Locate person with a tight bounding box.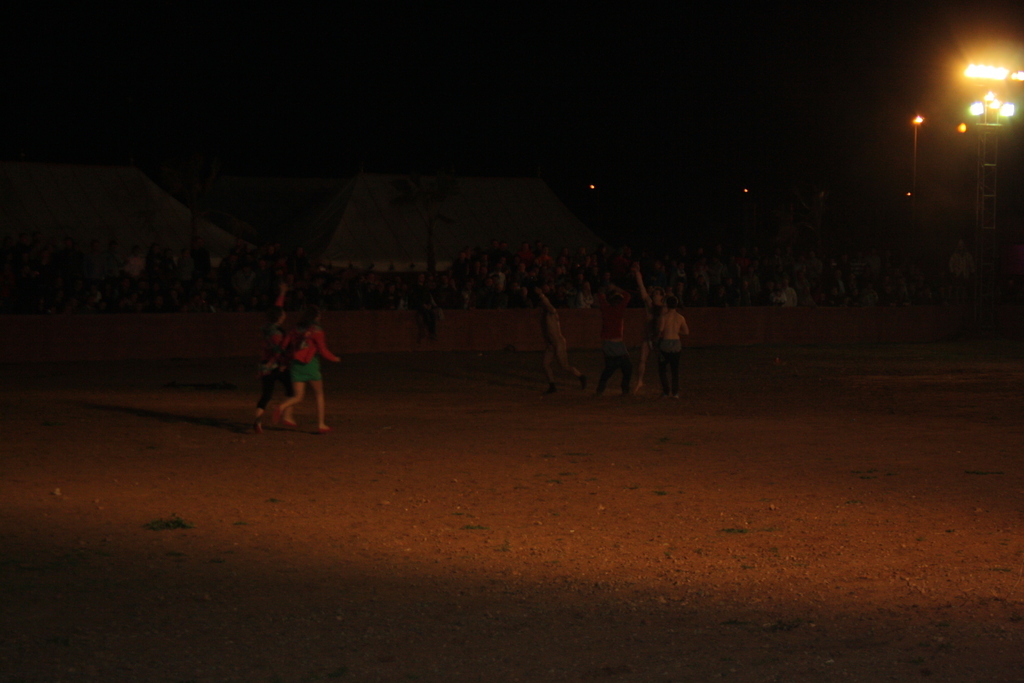
(x1=606, y1=299, x2=652, y2=386).
